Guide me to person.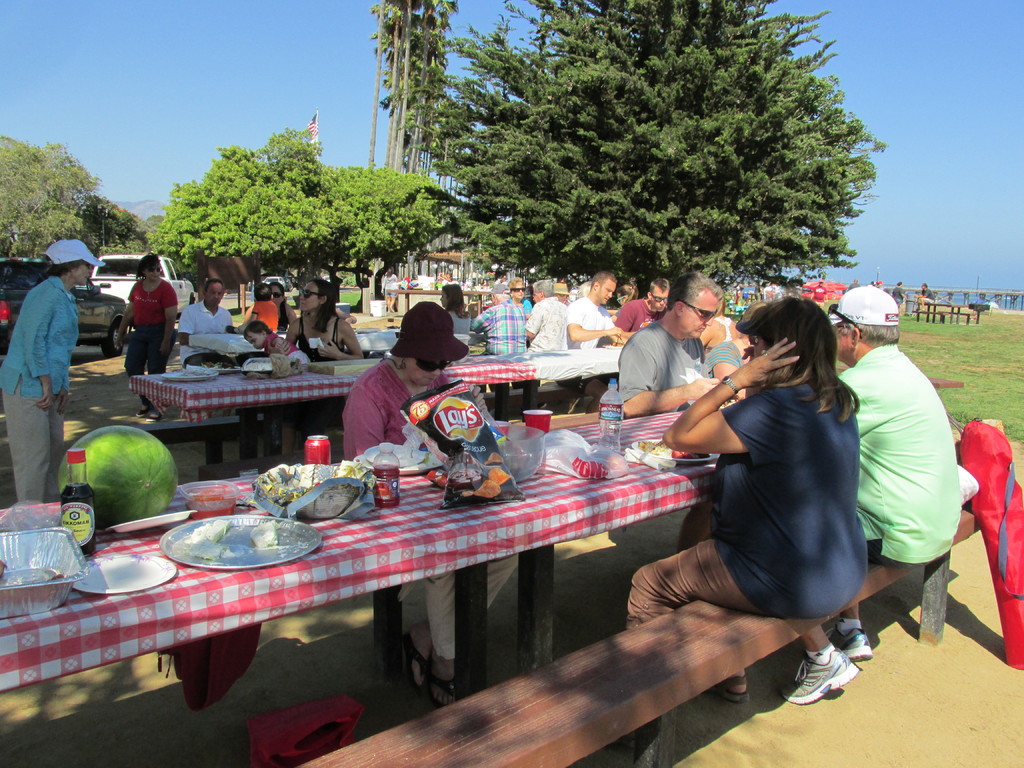
Guidance: box=[376, 272, 401, 323].
